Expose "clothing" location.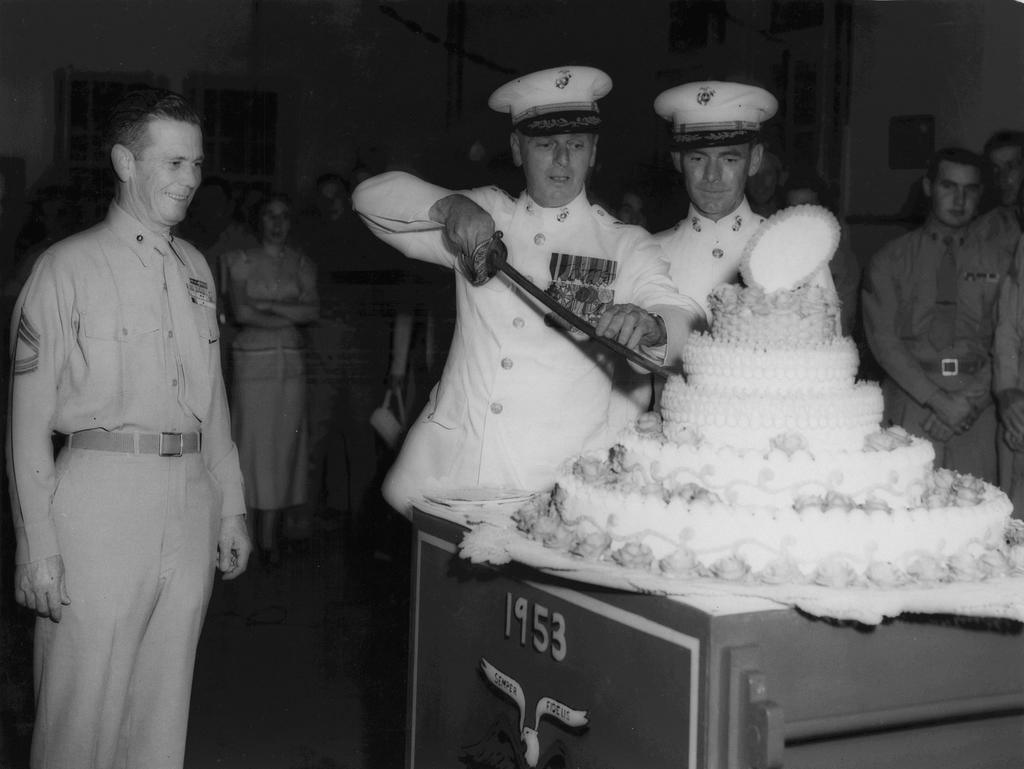
Exposed at <bbox>8, 202, 249, 768</bbox>.
